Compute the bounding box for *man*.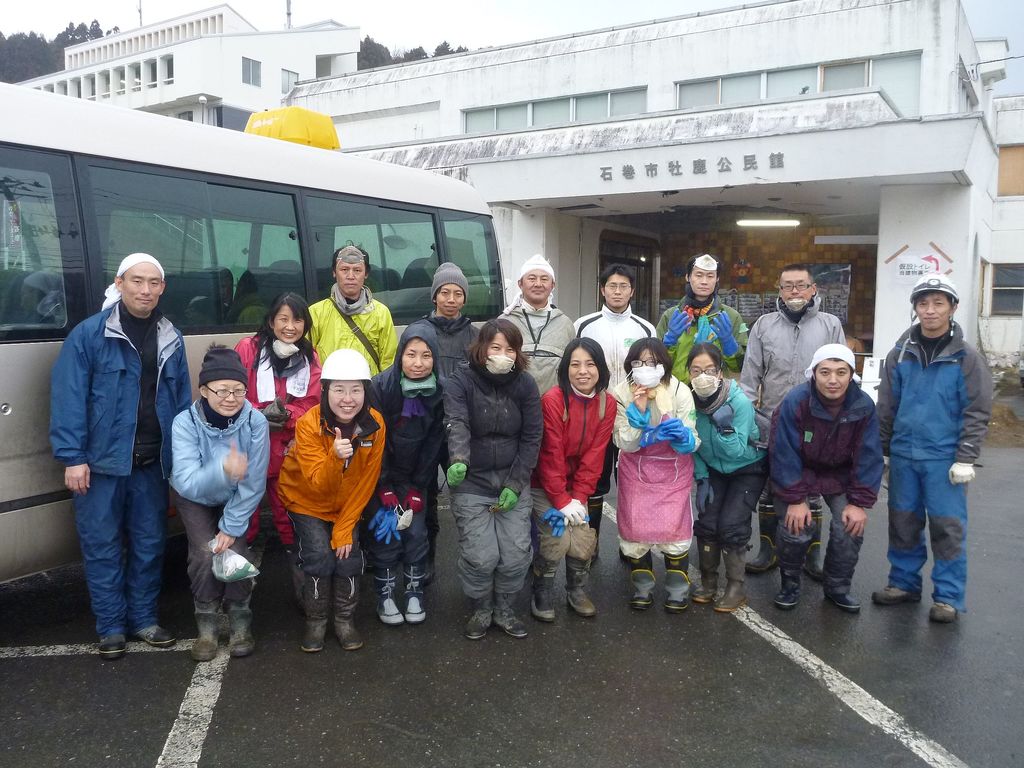
BBox(660, 256, 750, 383).
